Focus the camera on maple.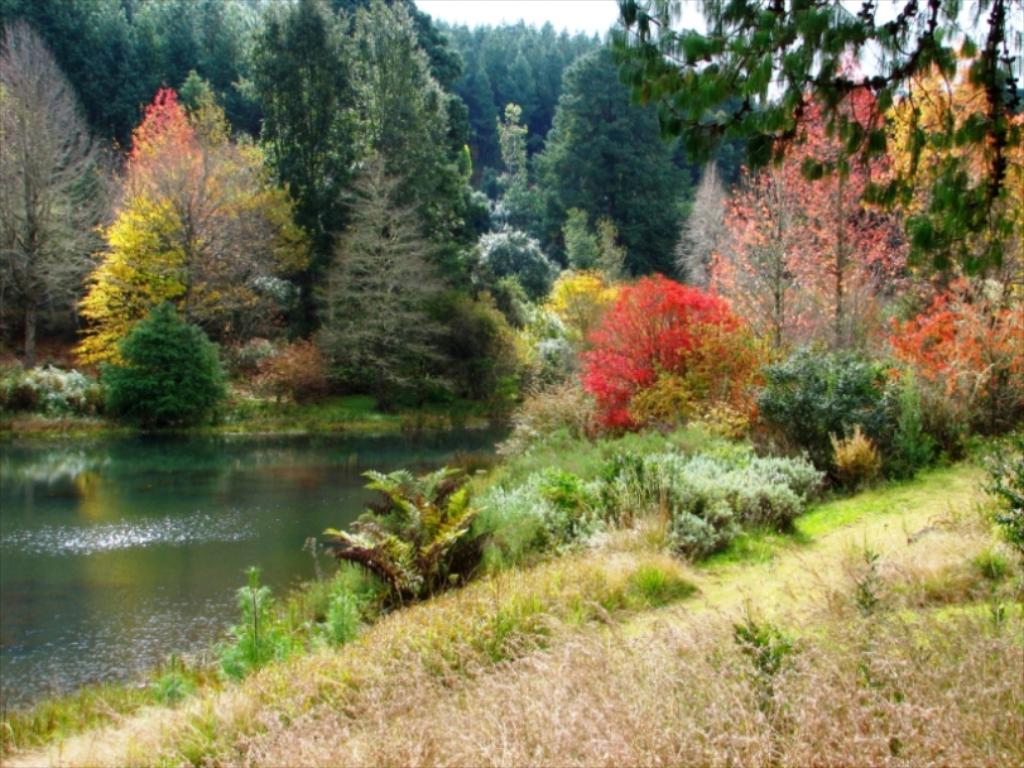
Focus region: 176/63/319/321.
